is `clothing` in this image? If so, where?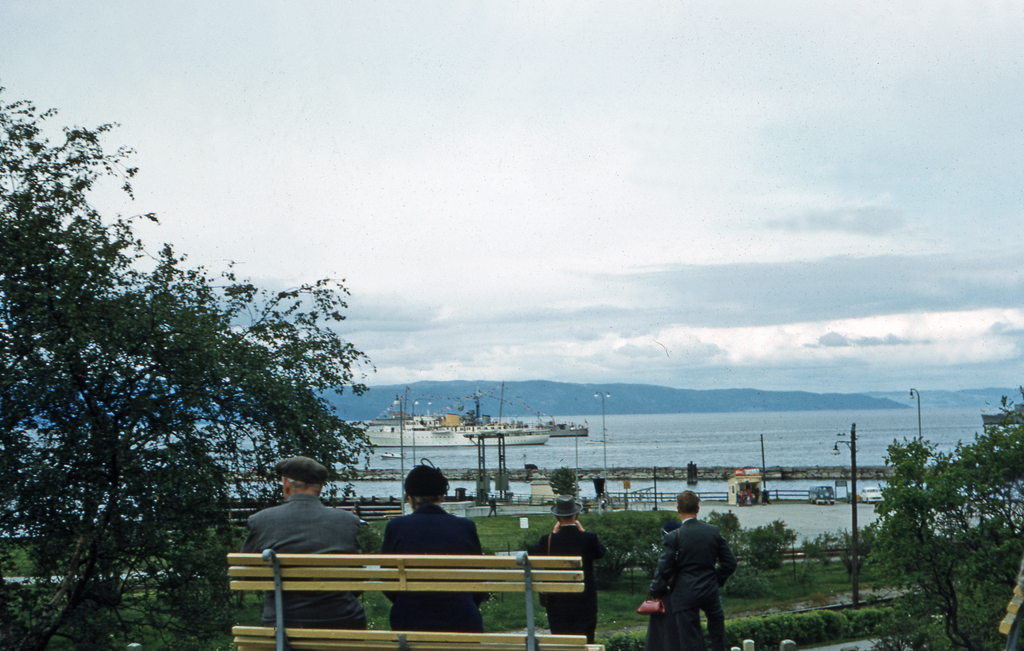
Yes, at pyautogui.locateOnScreen(376, 500, 493, 642).
